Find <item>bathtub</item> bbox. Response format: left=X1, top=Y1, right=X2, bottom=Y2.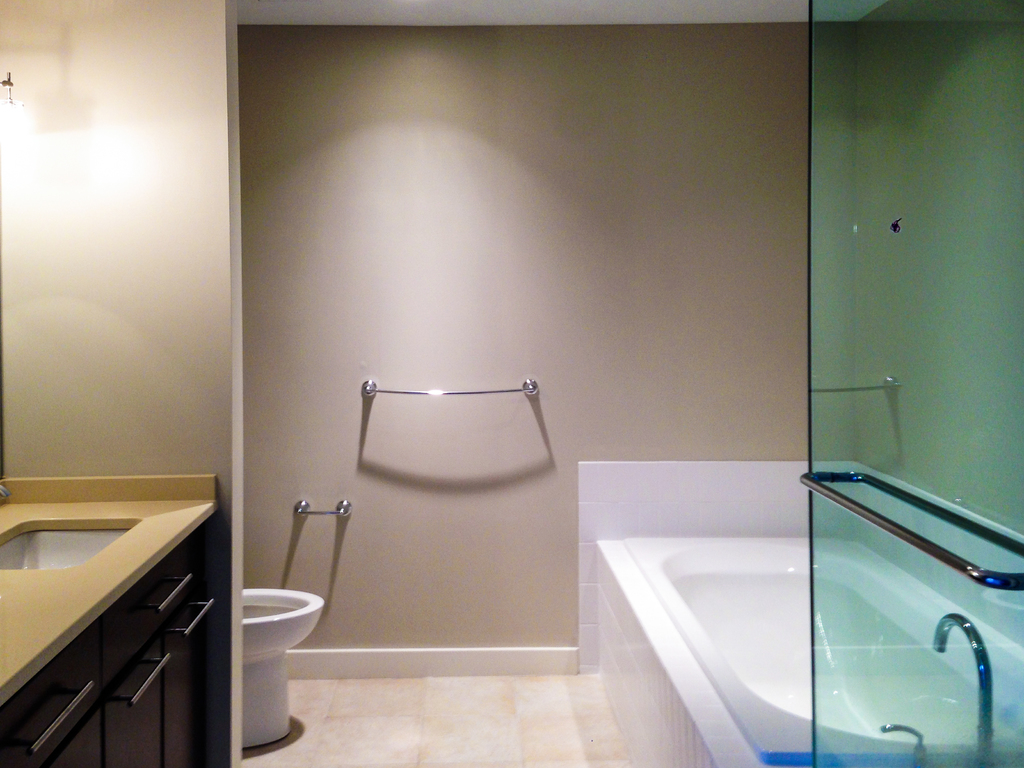
left=572, top=460, right=1023, bottom=767.
